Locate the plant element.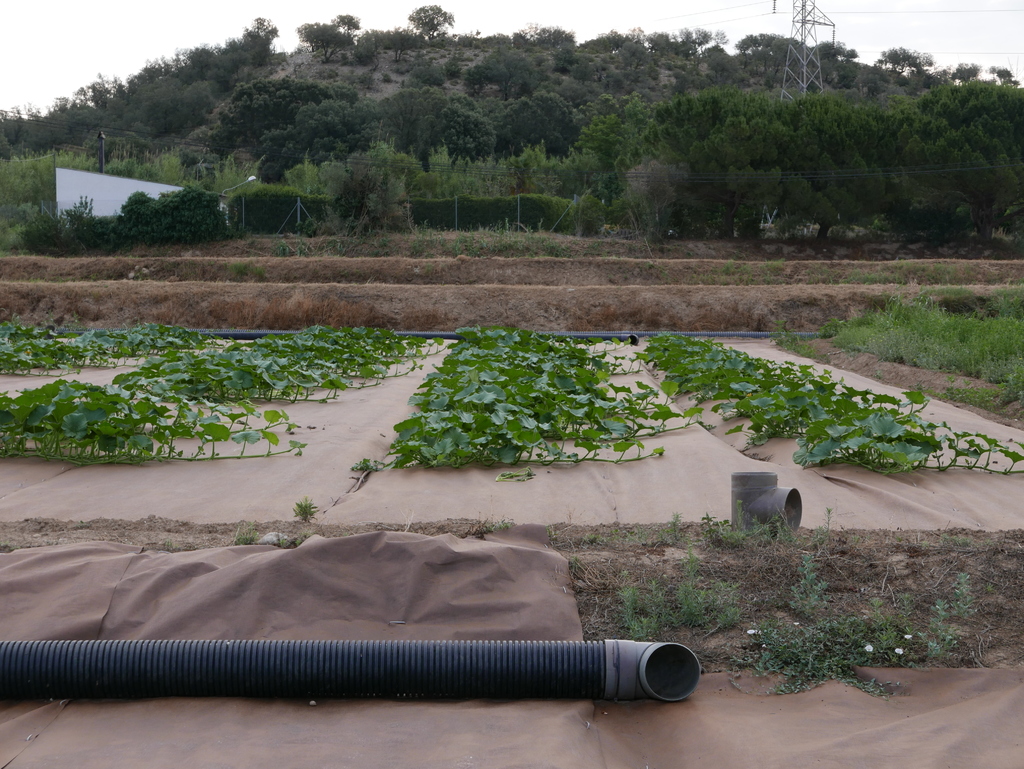
Element bbox: [left=0, top=371, right=305, bottom=464].
